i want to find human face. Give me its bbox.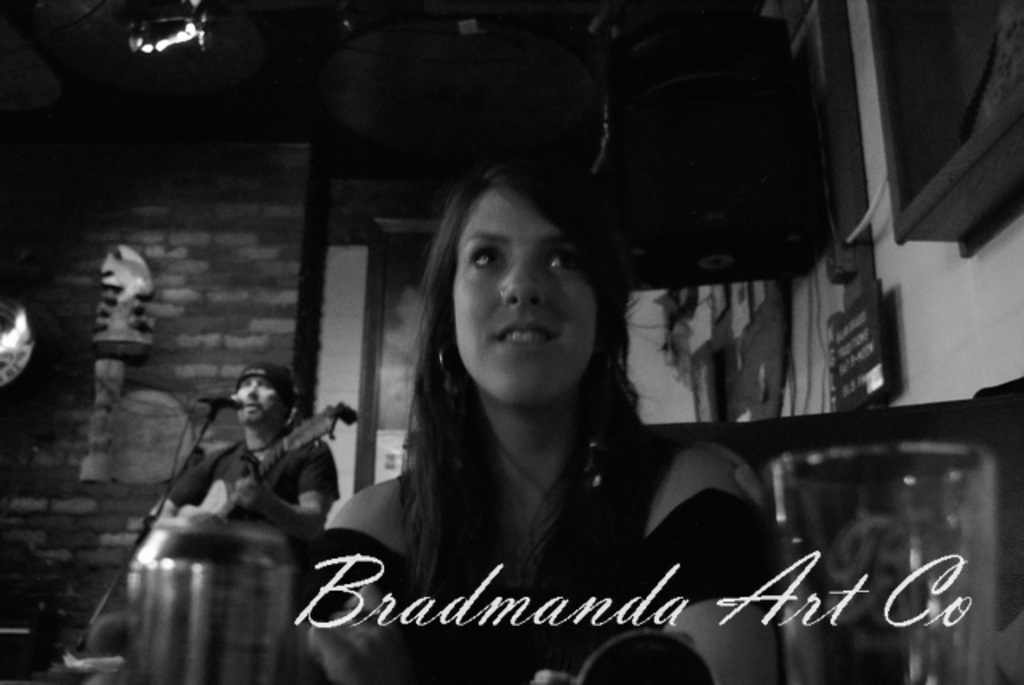
bbox(458, 194, 602, 405).
